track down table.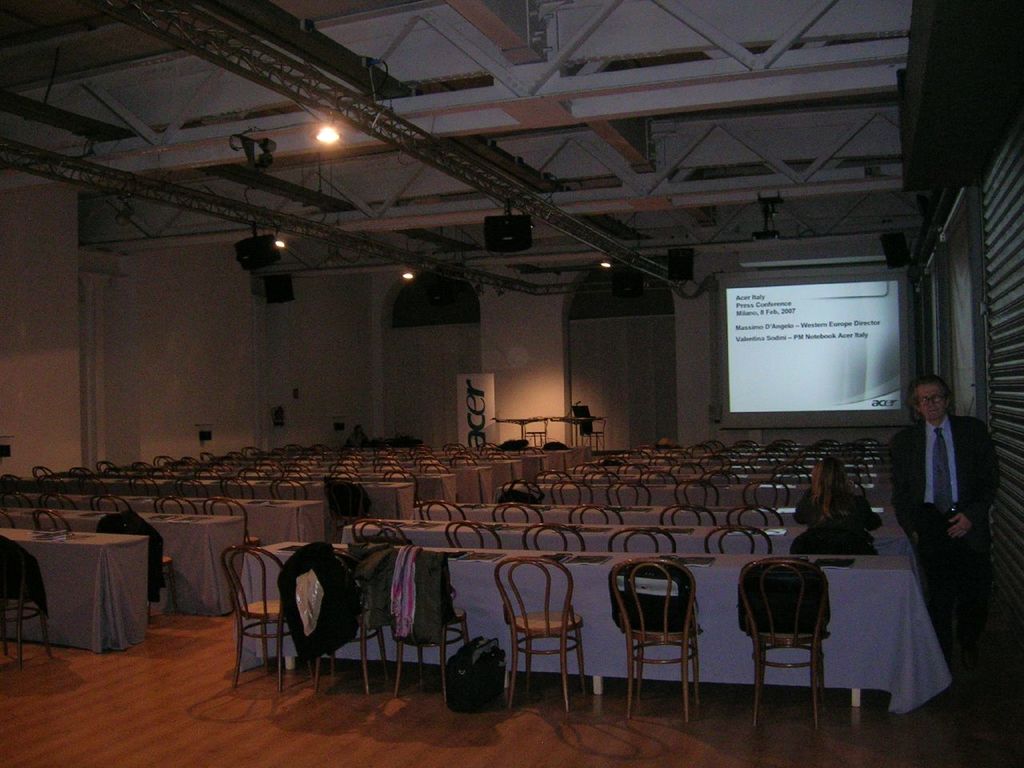
Tracked to x1=346 y1=450 x2=546 y2=470.
